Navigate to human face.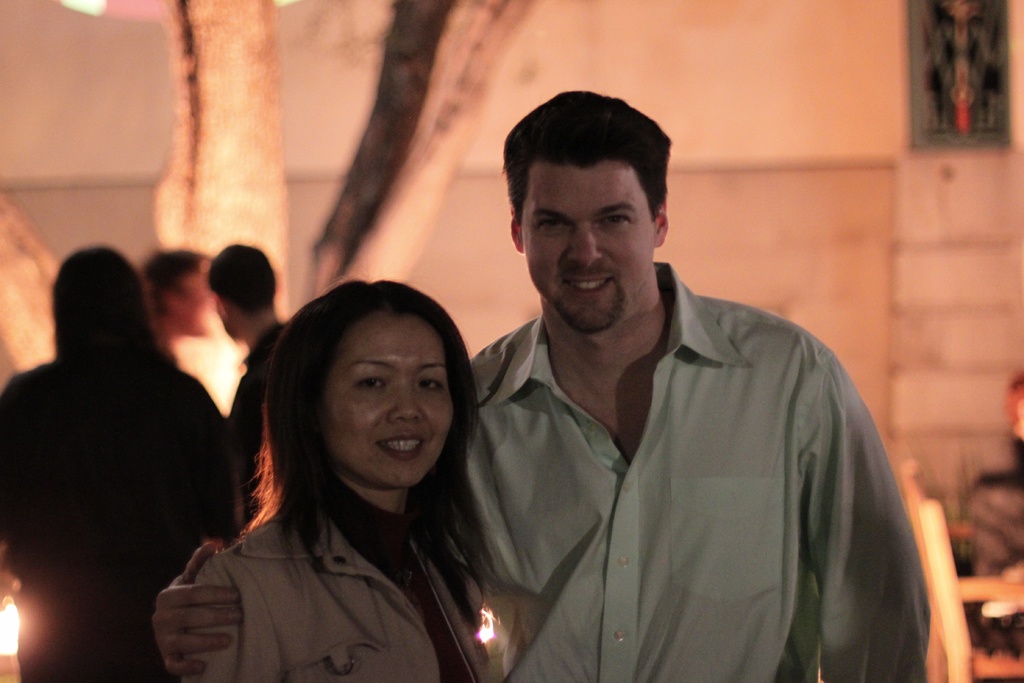
Navigation target: [317, 311, 454, 494].
